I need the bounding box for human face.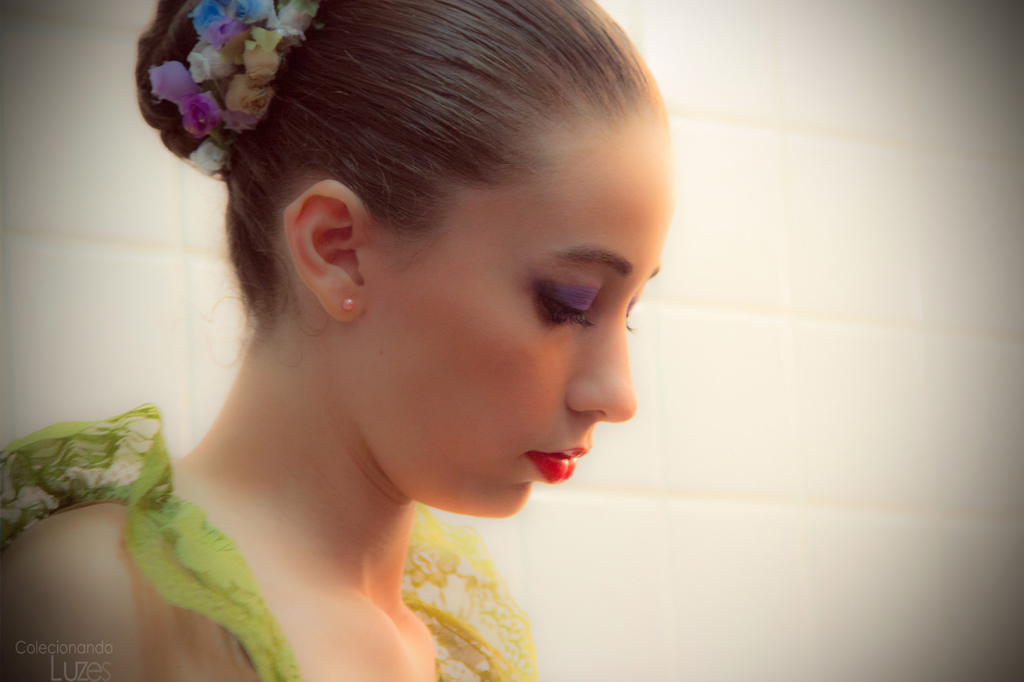
Here it is: [x1=379, y1=108, x2=673, y2=522].
